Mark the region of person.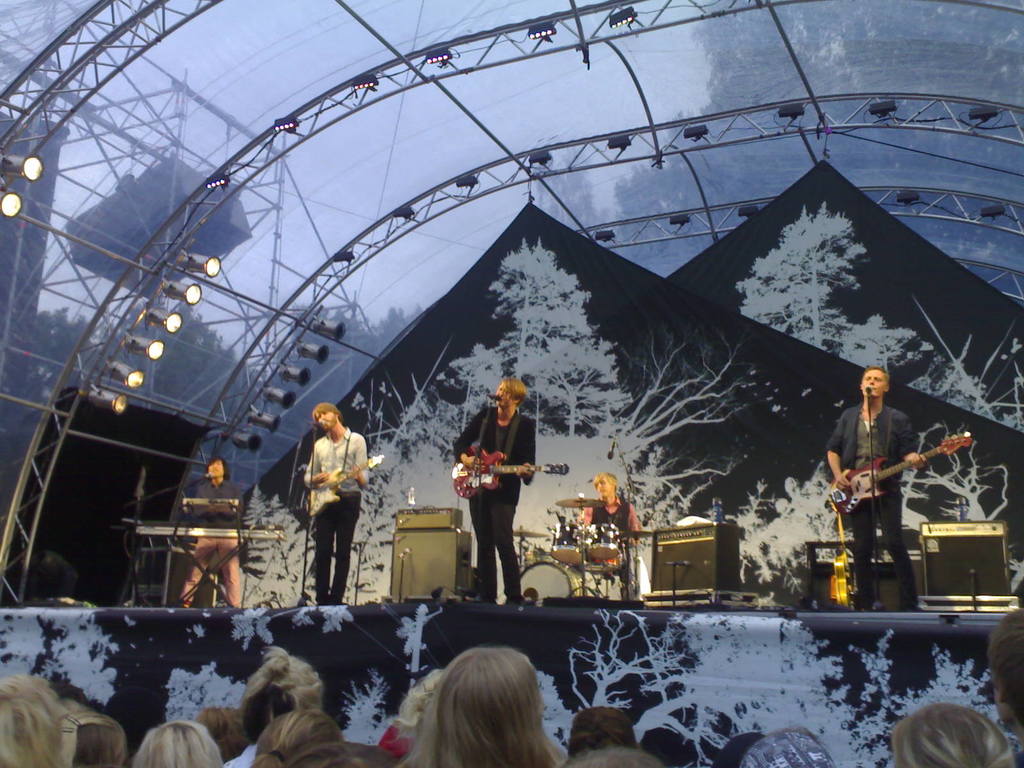
Region: bbox=(825, 371, 927, 604).
